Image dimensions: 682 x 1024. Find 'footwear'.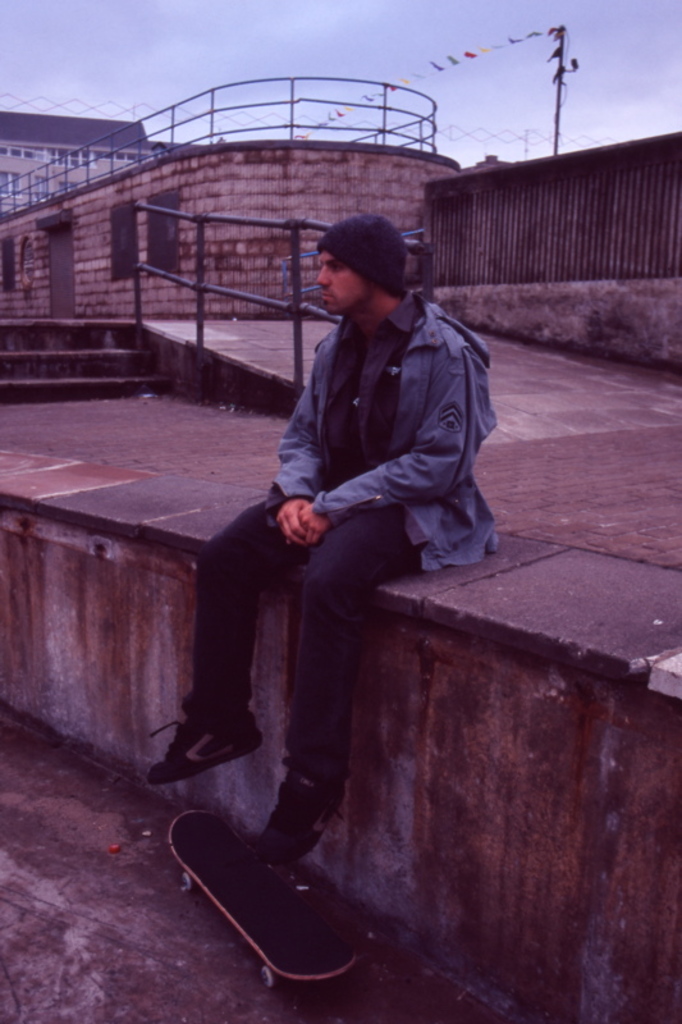
141/696/262/785.
